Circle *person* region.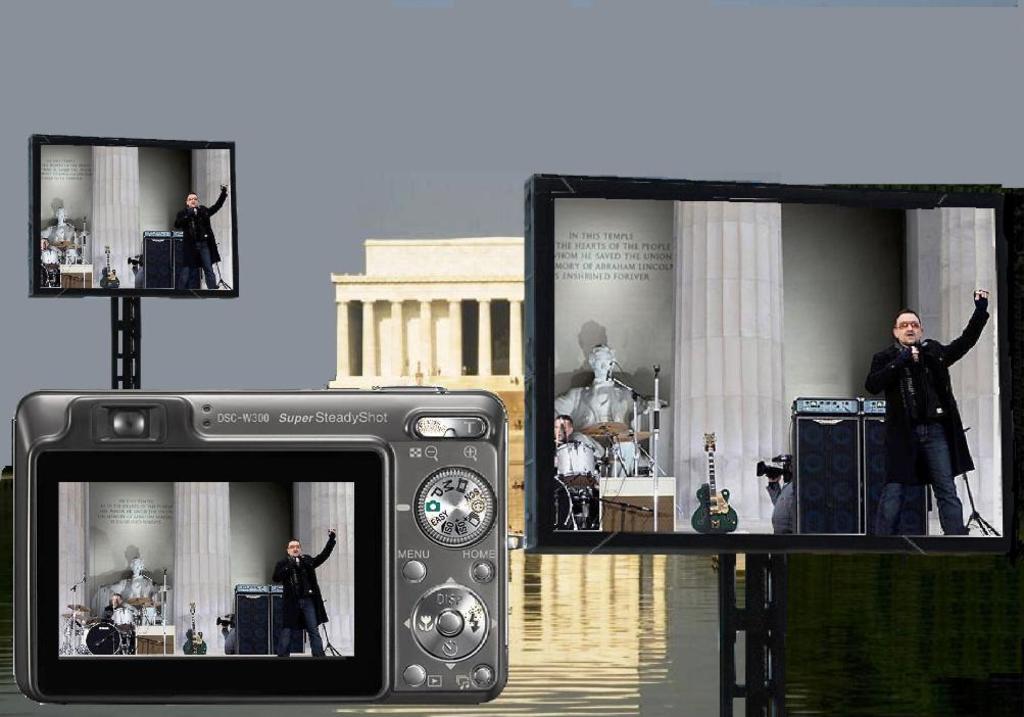
Region: (554,415,605,491).
